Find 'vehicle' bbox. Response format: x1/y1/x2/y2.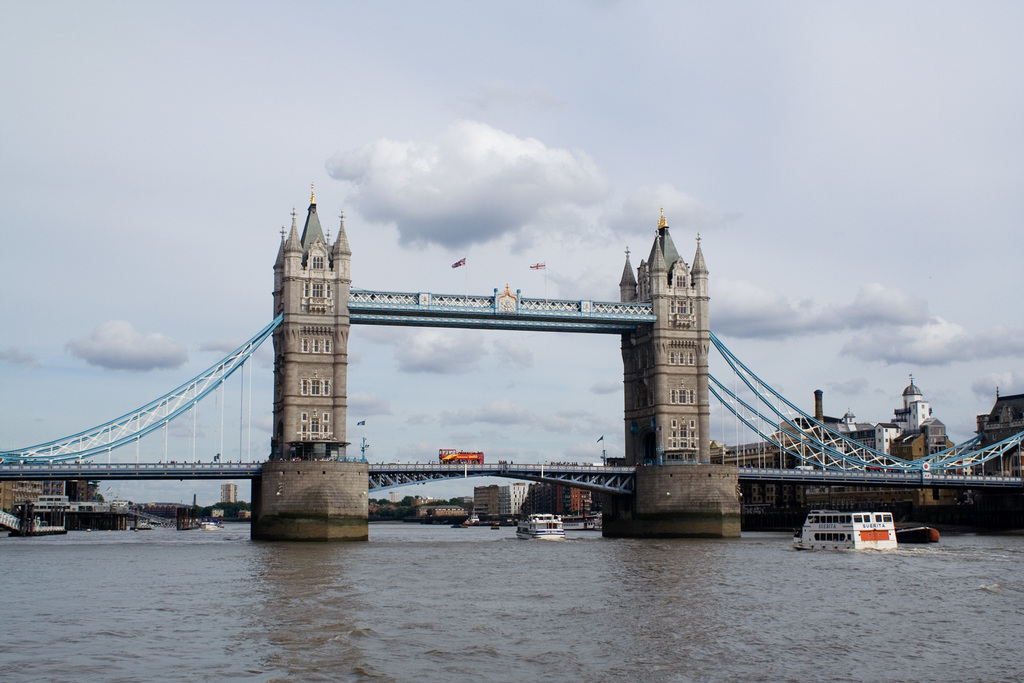
11/502/68/543.
